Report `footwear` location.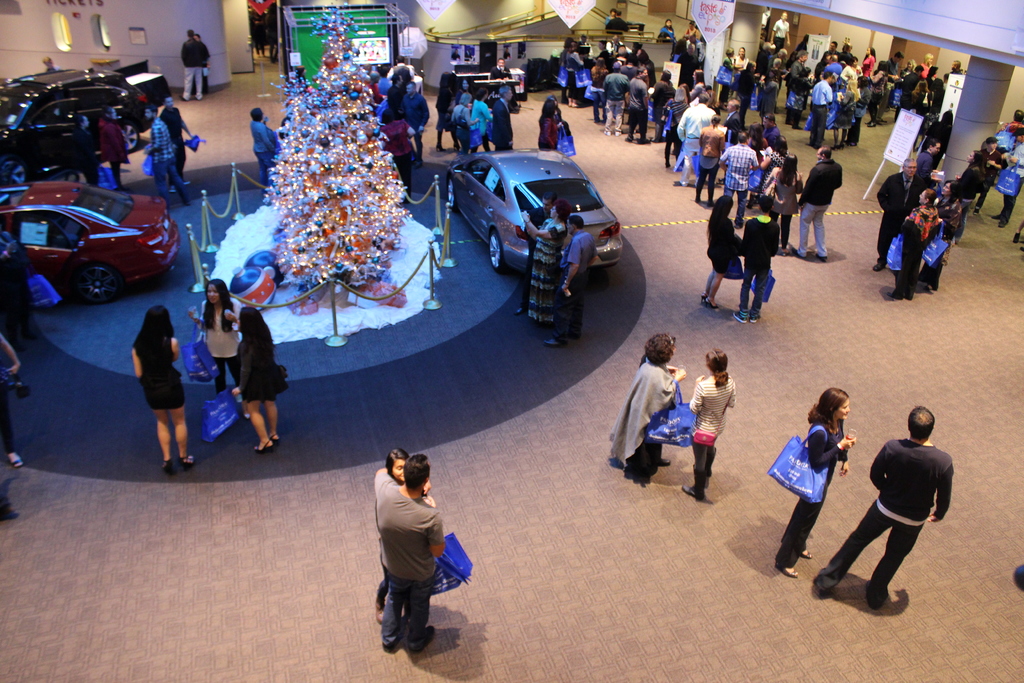
Report: (x1=538, y1=336, x2=571, y2=349).
